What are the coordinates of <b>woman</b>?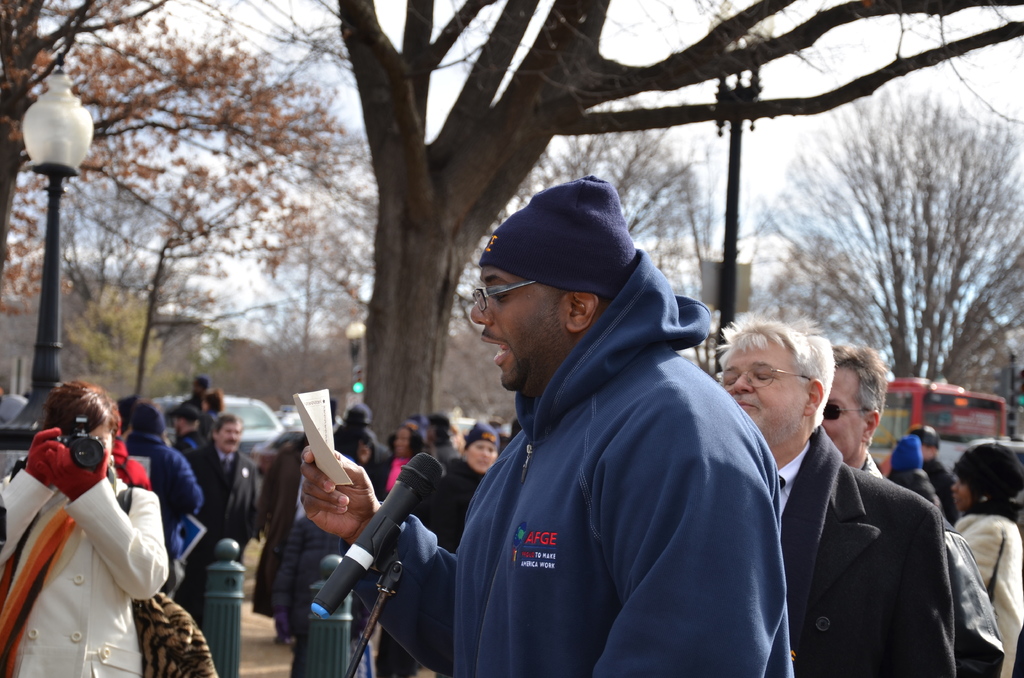
<bbox>11, 378, 170, 677</bbox>.
